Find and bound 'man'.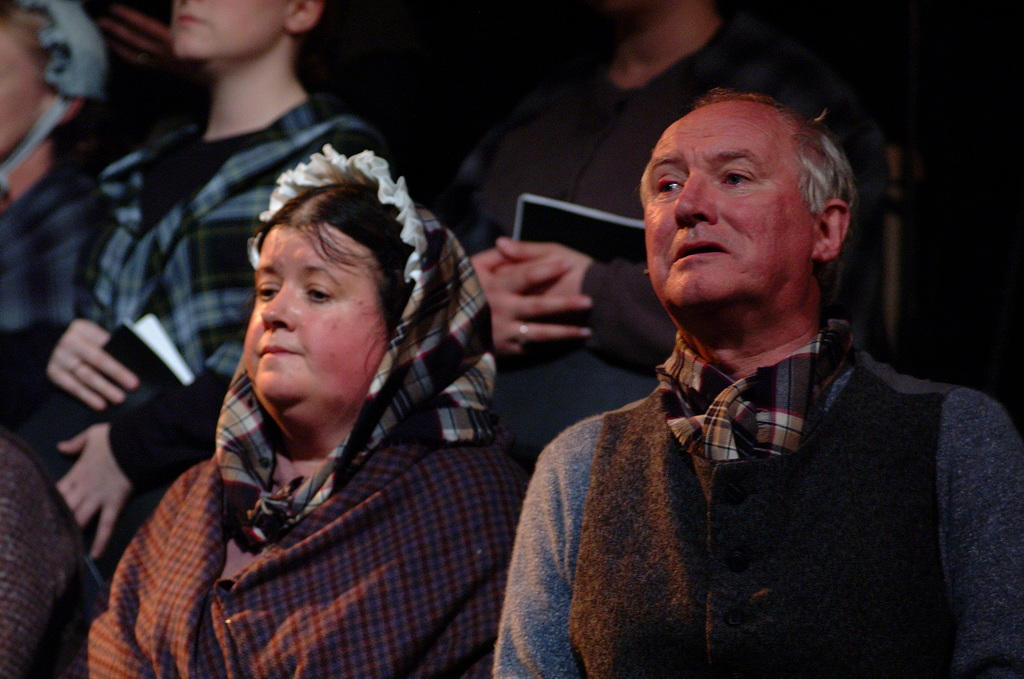
Bound: [x1=430, y1=0, x2=865, y2=473].
